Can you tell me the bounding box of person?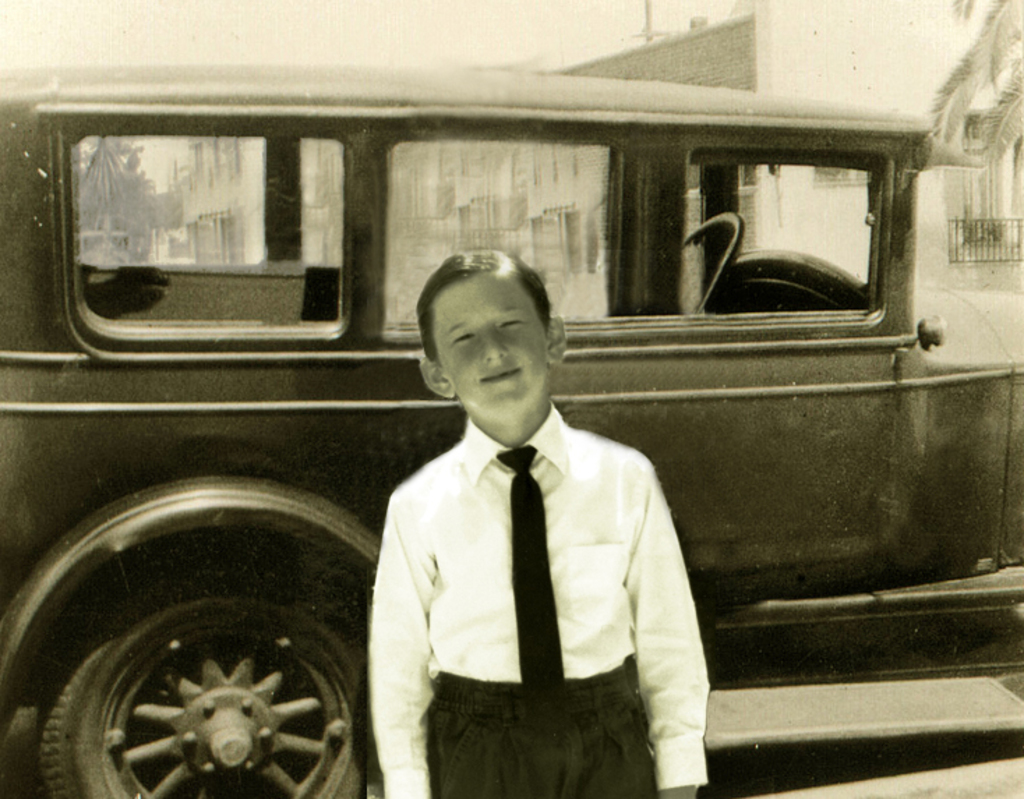
bbox=(370, 248, 718, 798).
